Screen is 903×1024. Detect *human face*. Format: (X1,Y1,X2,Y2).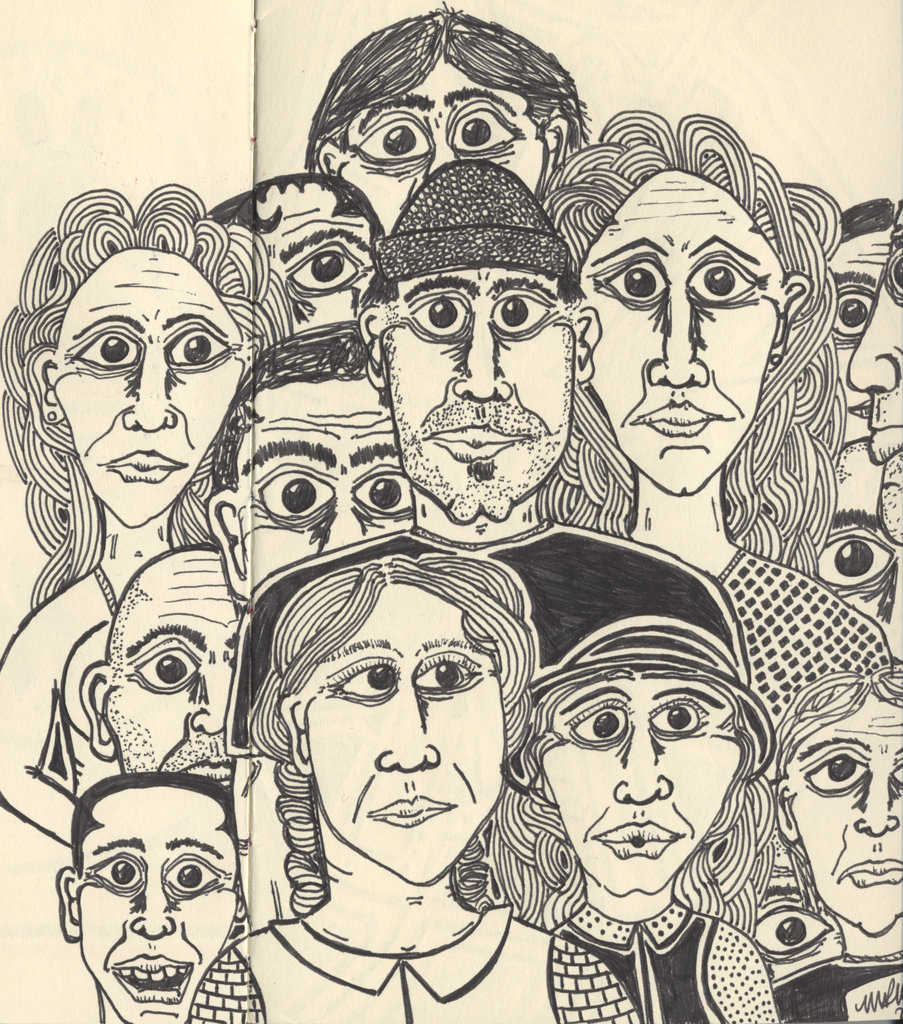
(850,216,902,554).
